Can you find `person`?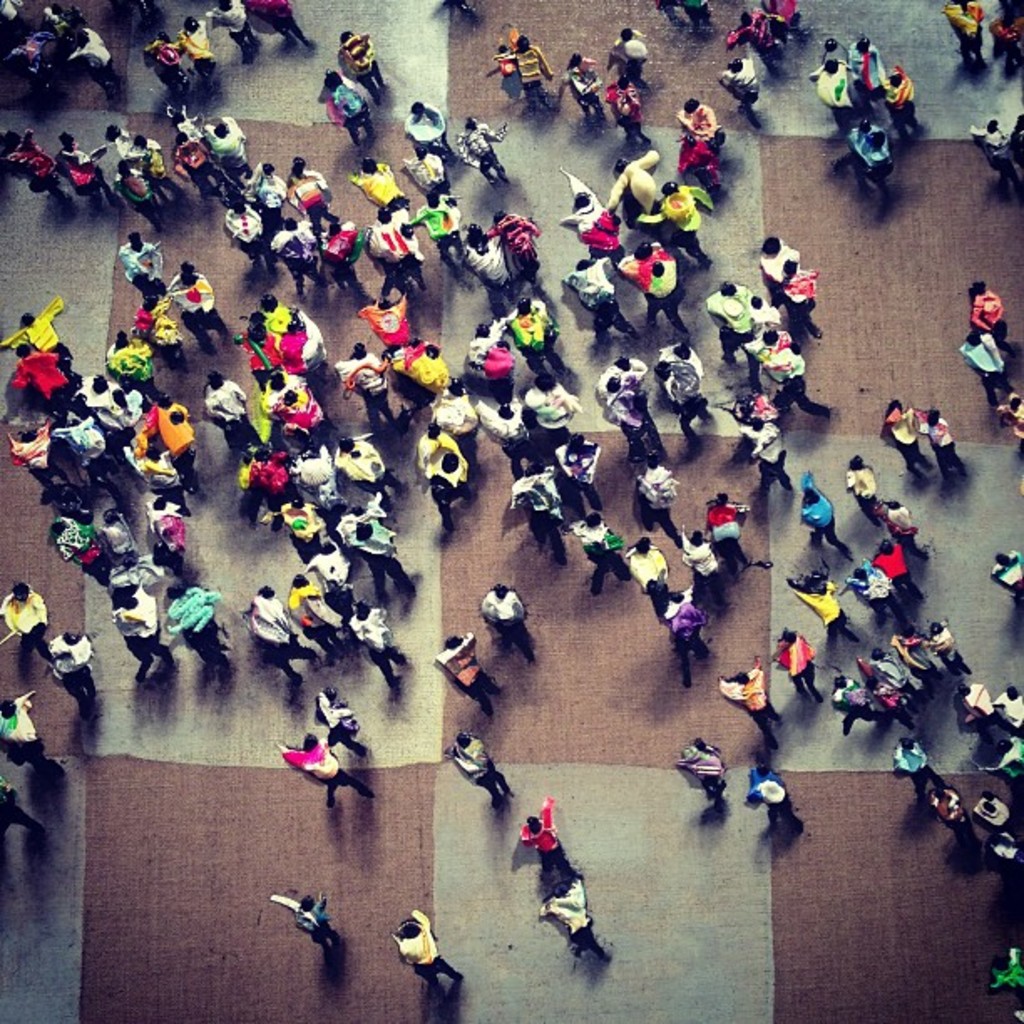
Yes, bounding box: locate(745, 756, 803, 847).
